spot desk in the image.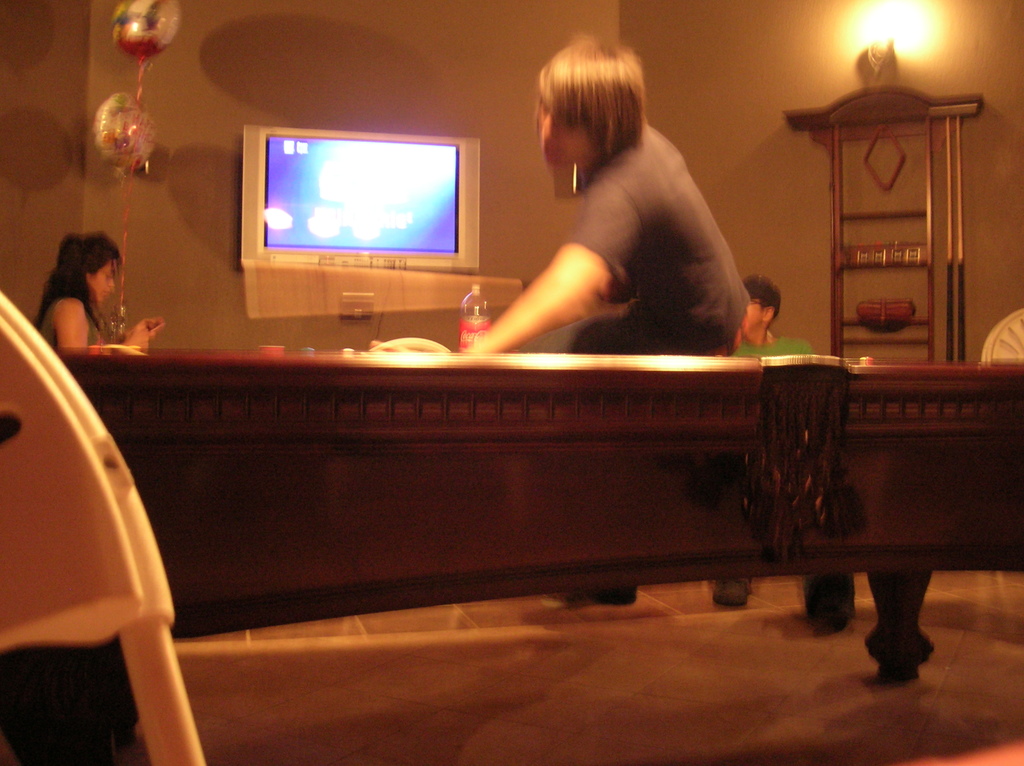
desk found at <box>56,326,952,633</box>.
